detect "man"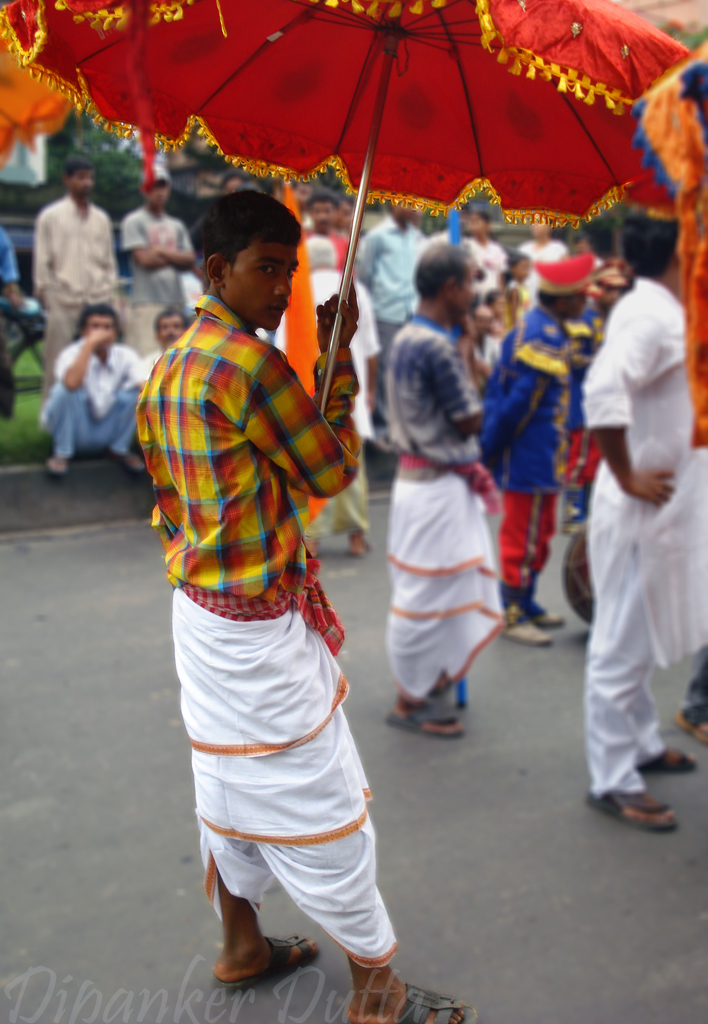
(36, 298, 155, 478)
